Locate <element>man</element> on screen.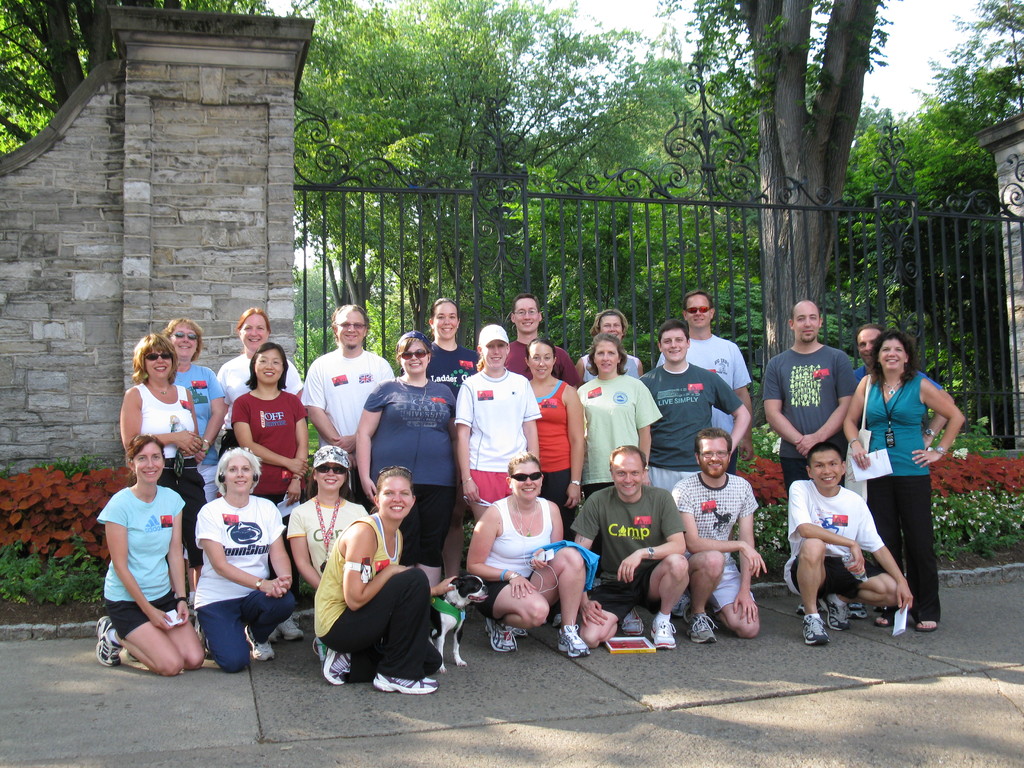
On screen at 762, 294, 866, 618.
